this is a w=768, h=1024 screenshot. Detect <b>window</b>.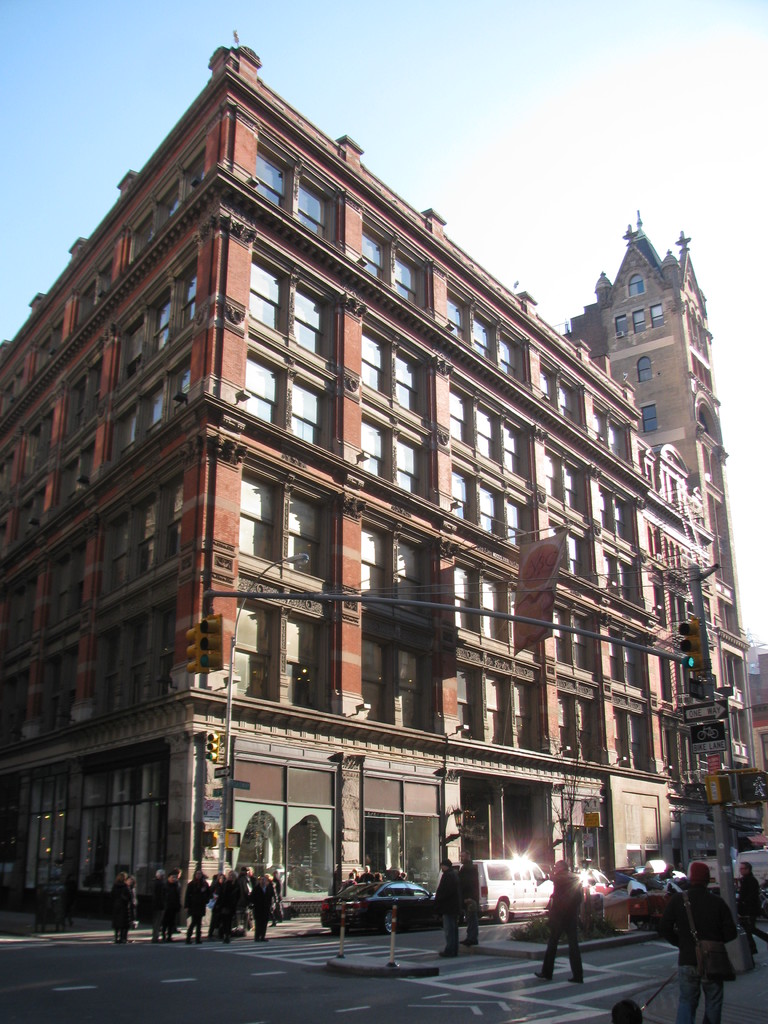
{"left": 482, "top": 487, "right": 497, "bottom": 536}.
